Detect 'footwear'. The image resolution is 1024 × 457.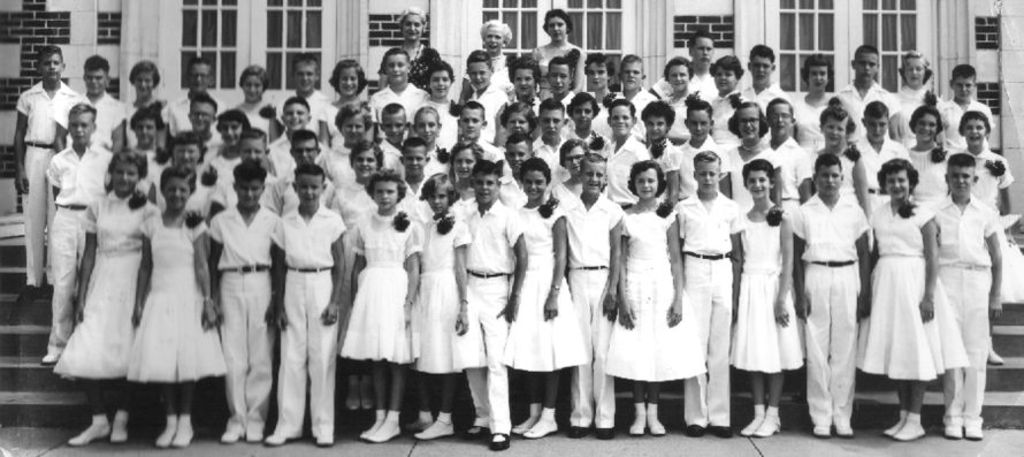
left=220, top=427, right=240, bottom=444.
